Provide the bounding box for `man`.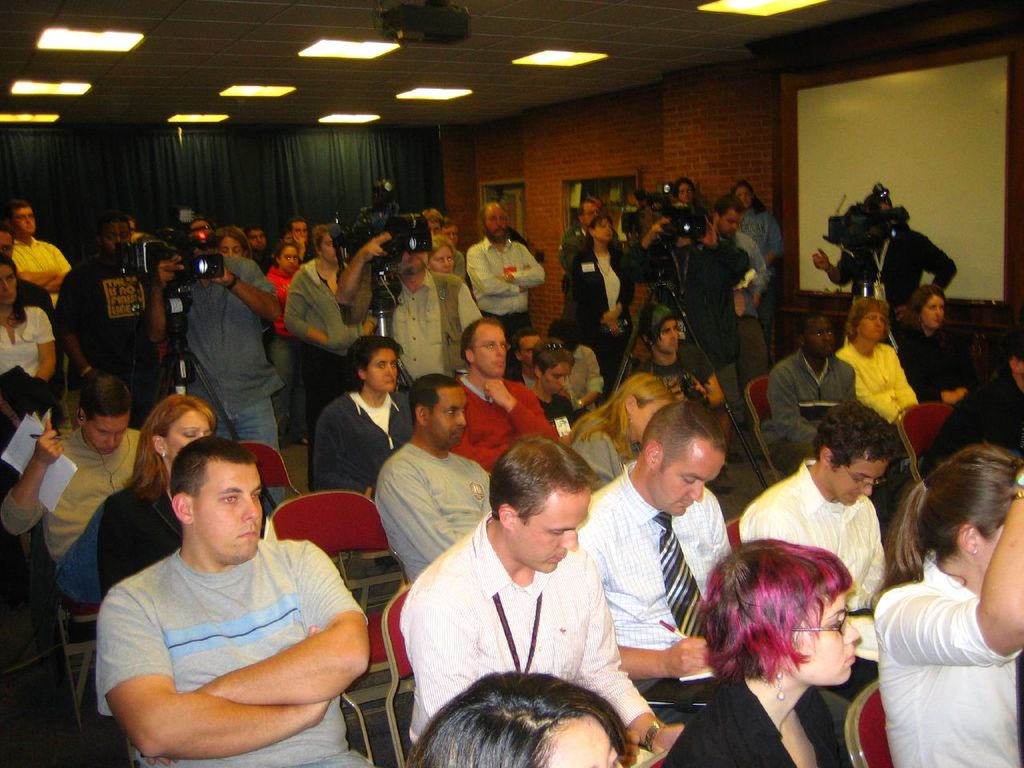
box(78, 416, 382, 759).
